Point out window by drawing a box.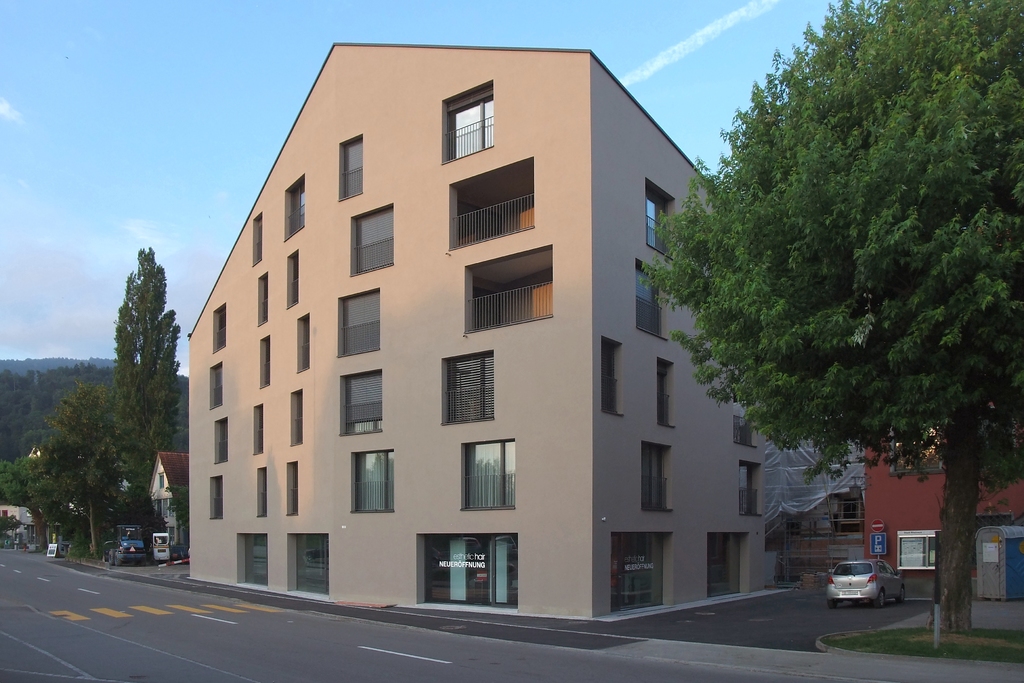
{"left": 440, "top": 78, "right": 499, "bottom": 167}.
